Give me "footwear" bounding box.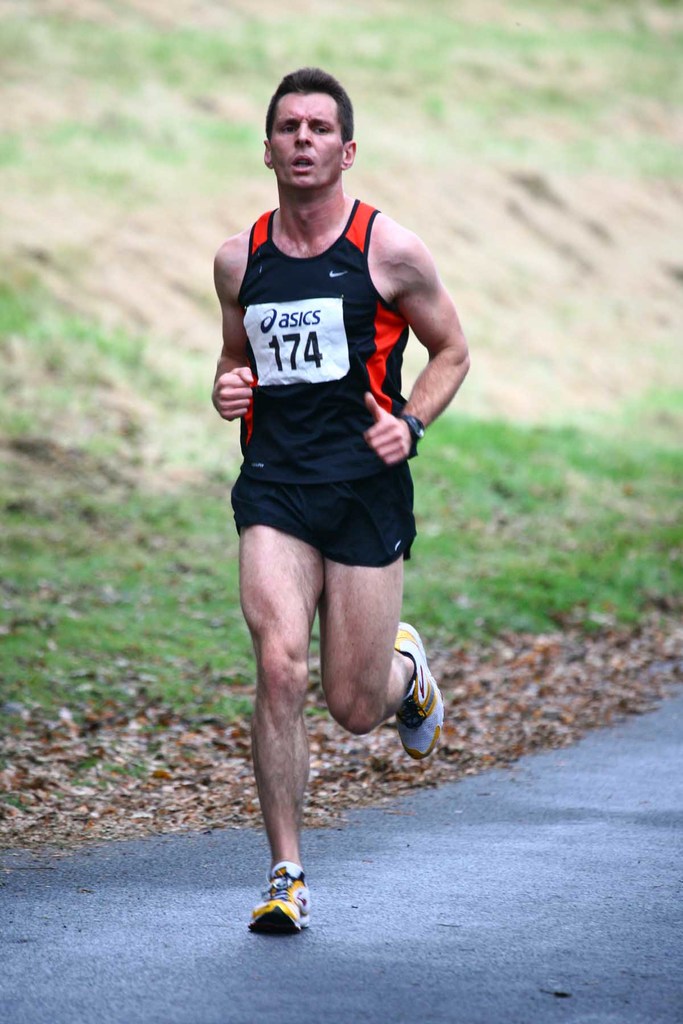
x1=394 y1=622 x2=445 y2=755.
